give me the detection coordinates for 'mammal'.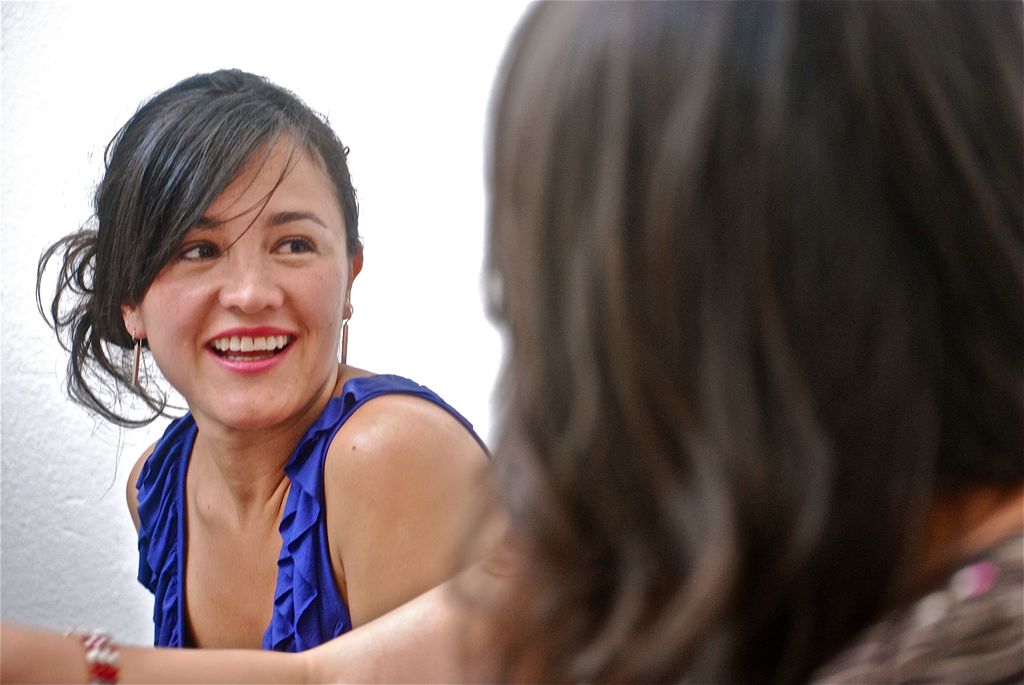
x1=413, y1=0, x2=1011, y2=684.
